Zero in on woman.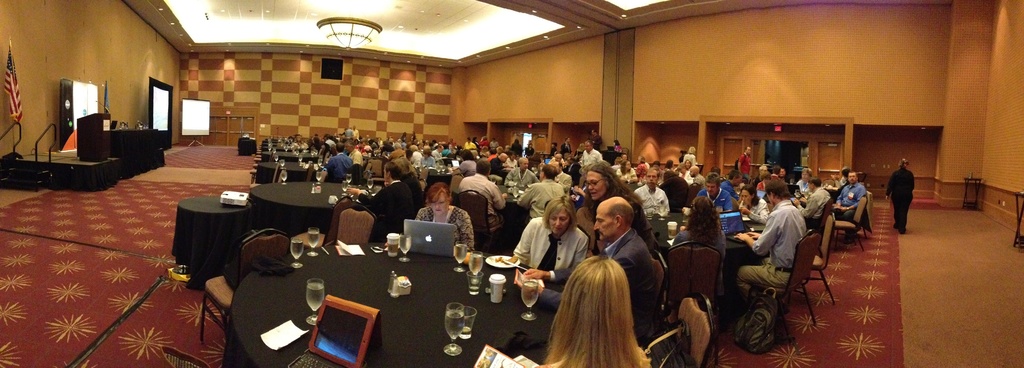
Zeroed in: (x1=534, y1=248, x2=653, y2=367).
